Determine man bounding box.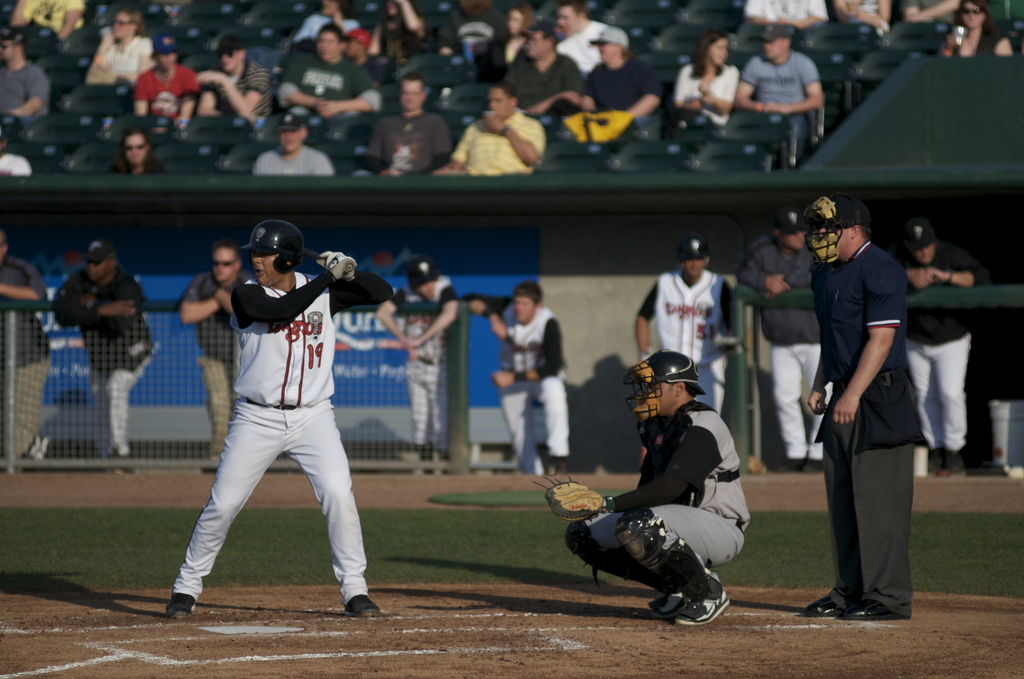
Determined: (364, 69, 455, 177).
